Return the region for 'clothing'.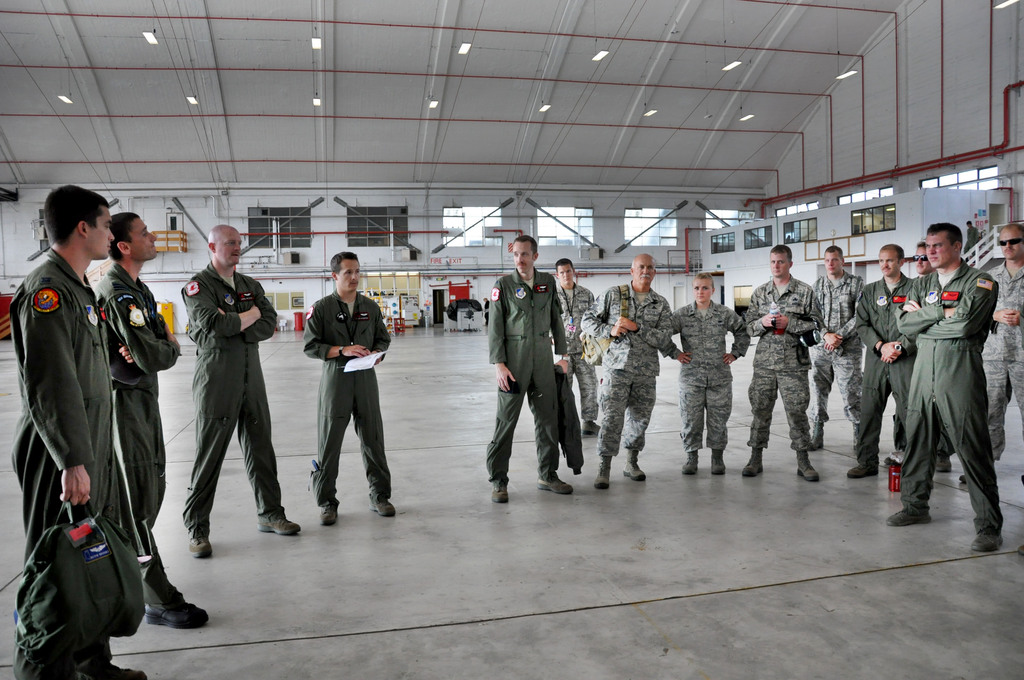
region(176, 259, 277, 535).
